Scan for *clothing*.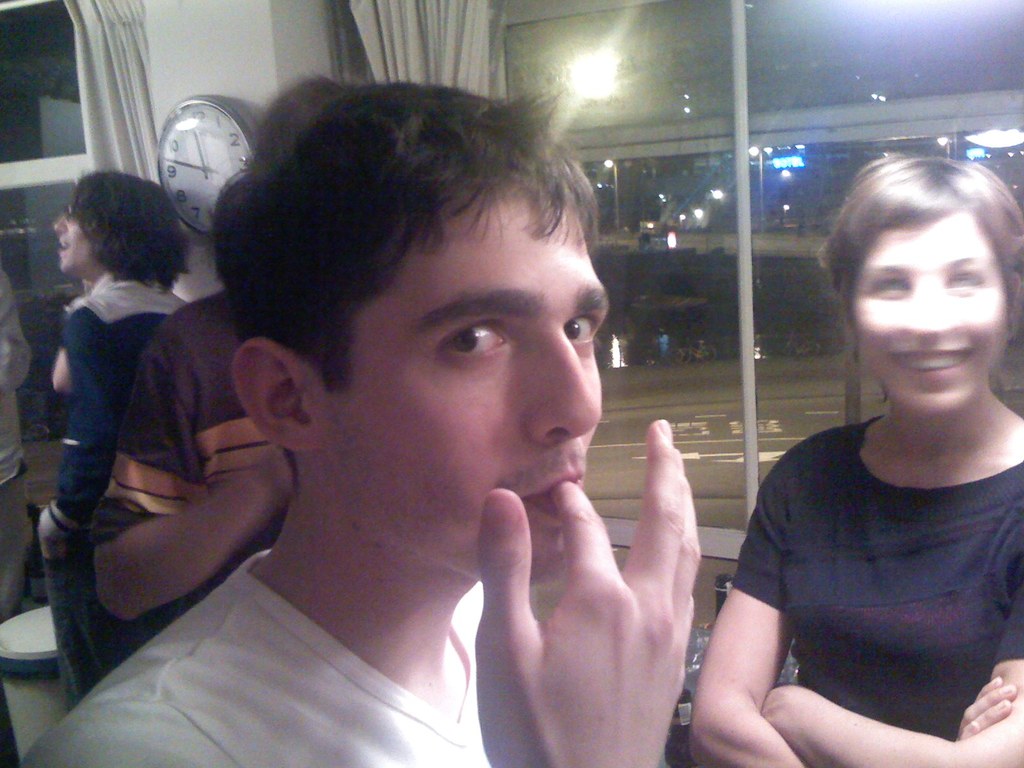
Scan result: box(93, 278, 295, 637).
